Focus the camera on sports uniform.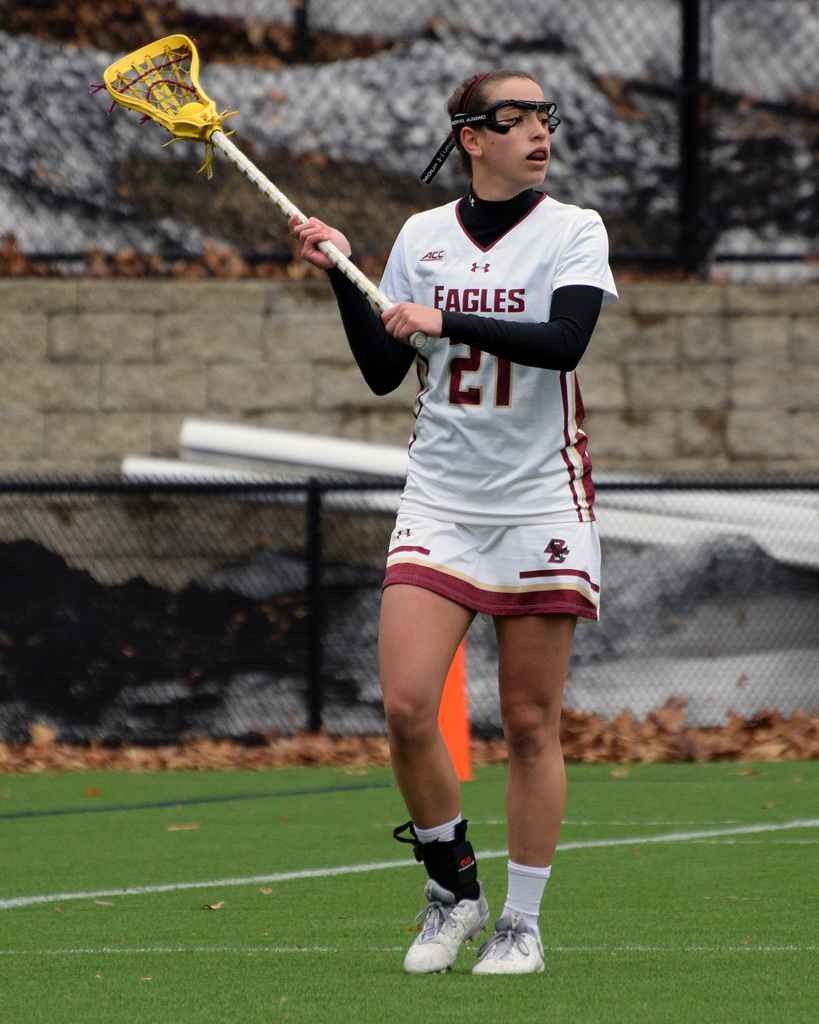
Focus region: pyautogui.locateOnScreen(324, 102, 622, 973).
